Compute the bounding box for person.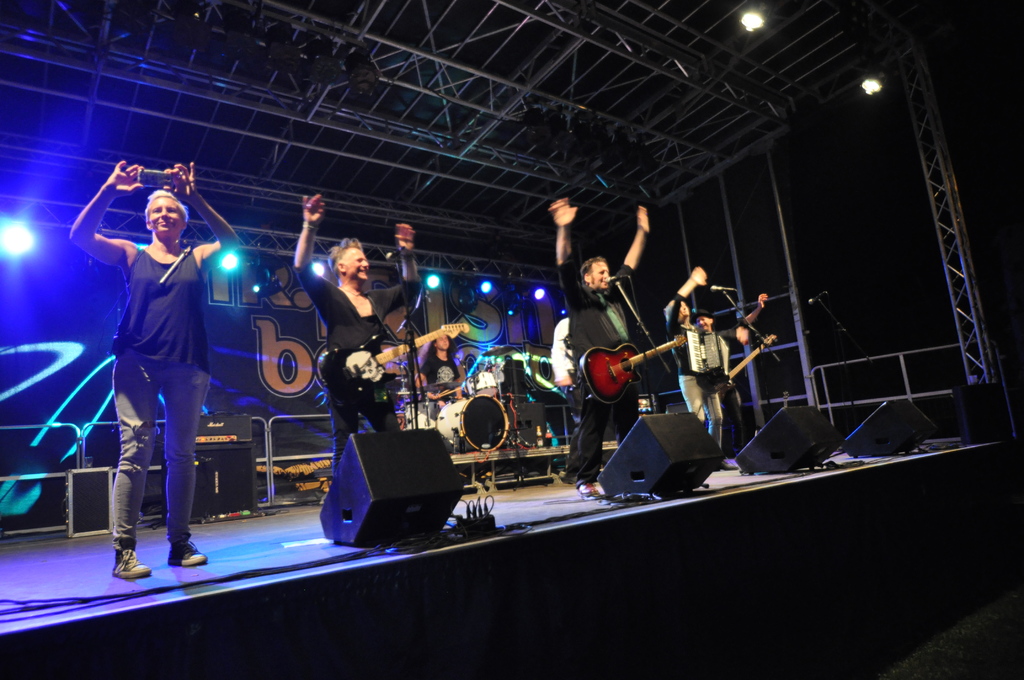
<bbox>413, 329, 470, 419</bbox>.
